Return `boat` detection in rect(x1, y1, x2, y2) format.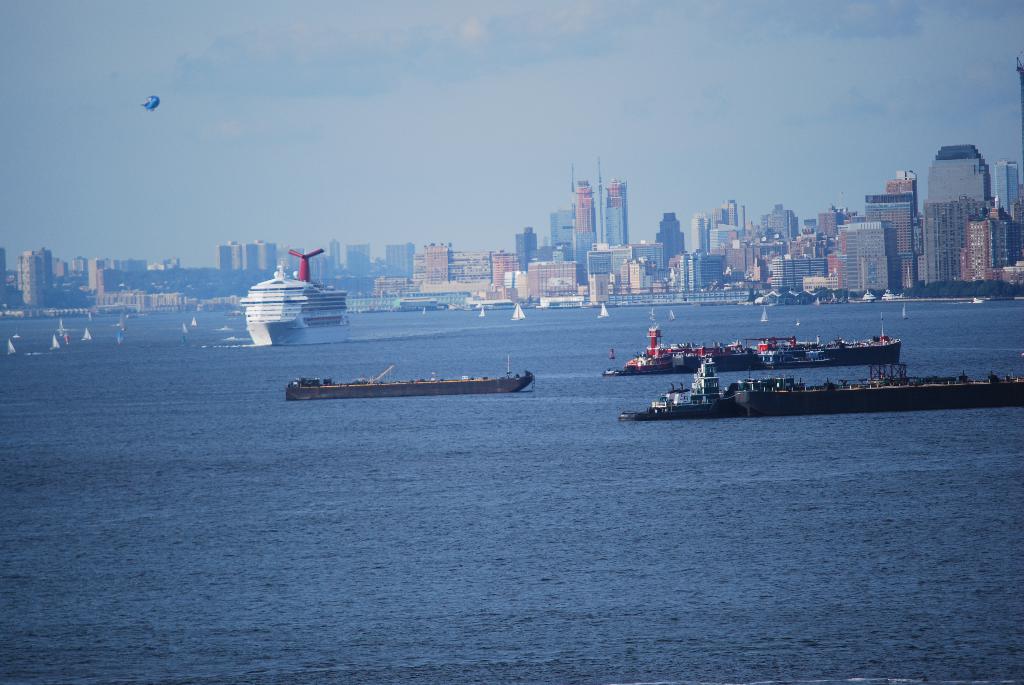
rect(51, 335, 63, 351).
